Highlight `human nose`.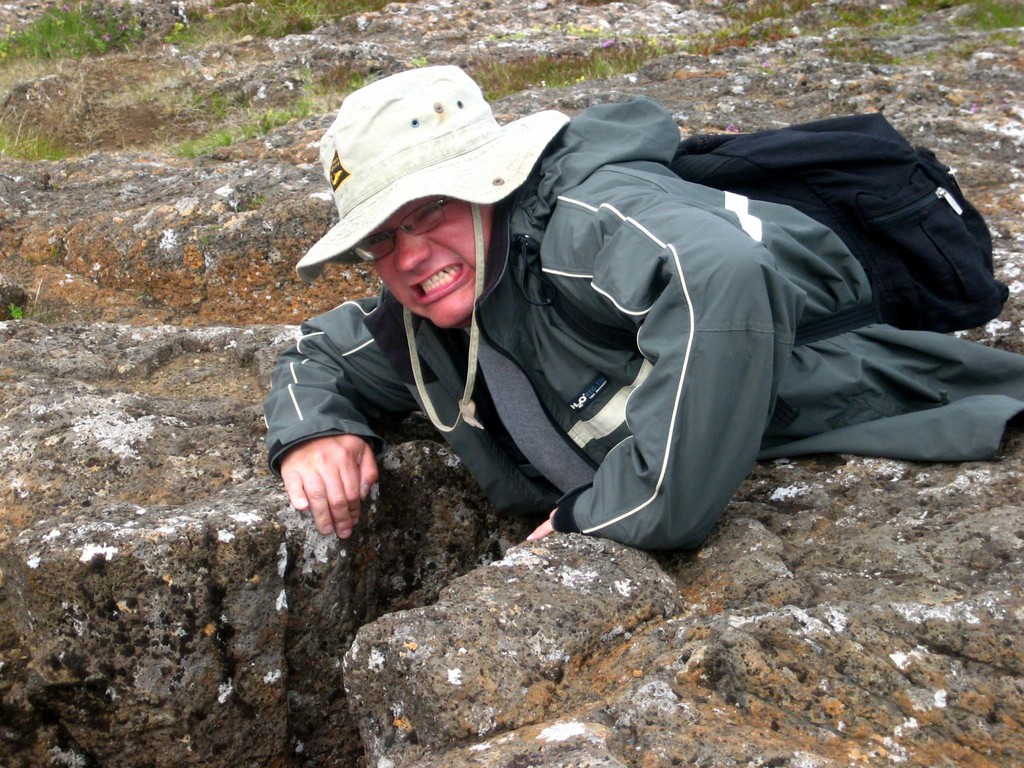
Highlighted region: select_region(396, 227, 429, 271).
